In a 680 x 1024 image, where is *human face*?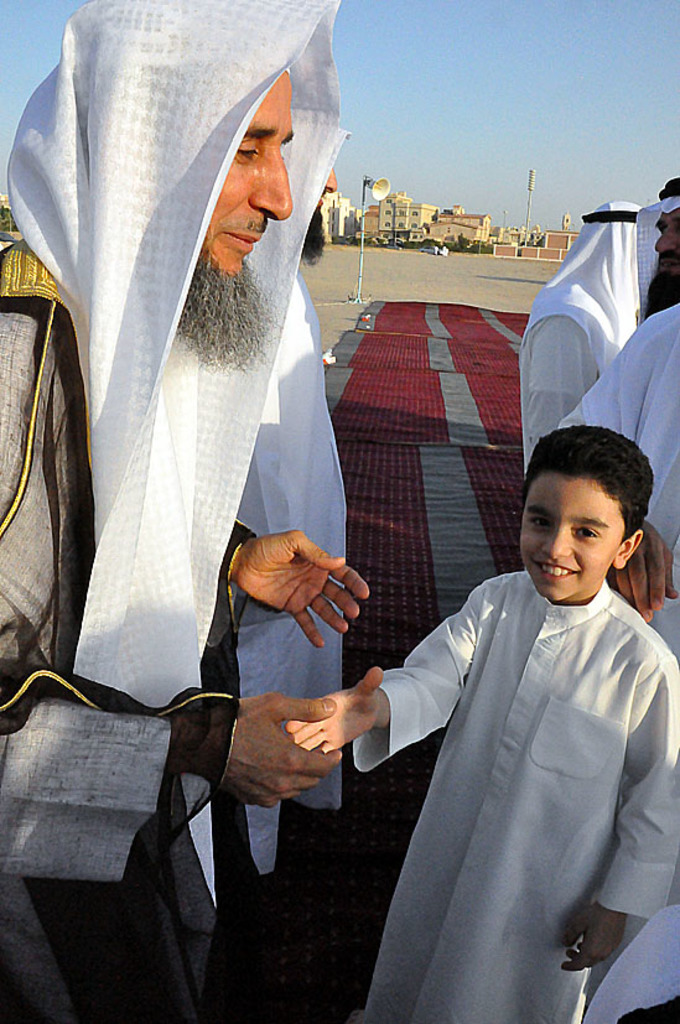
crop(194, 67, 295, 302).
